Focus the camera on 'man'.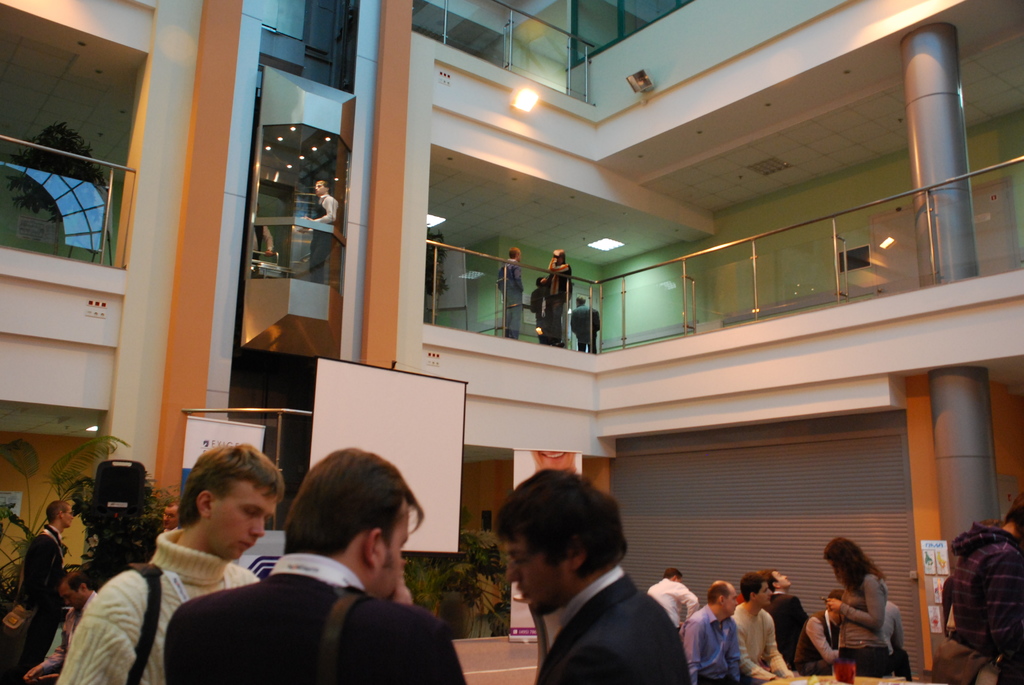
Focus region: bbox=(499, 468, 691, 684).
